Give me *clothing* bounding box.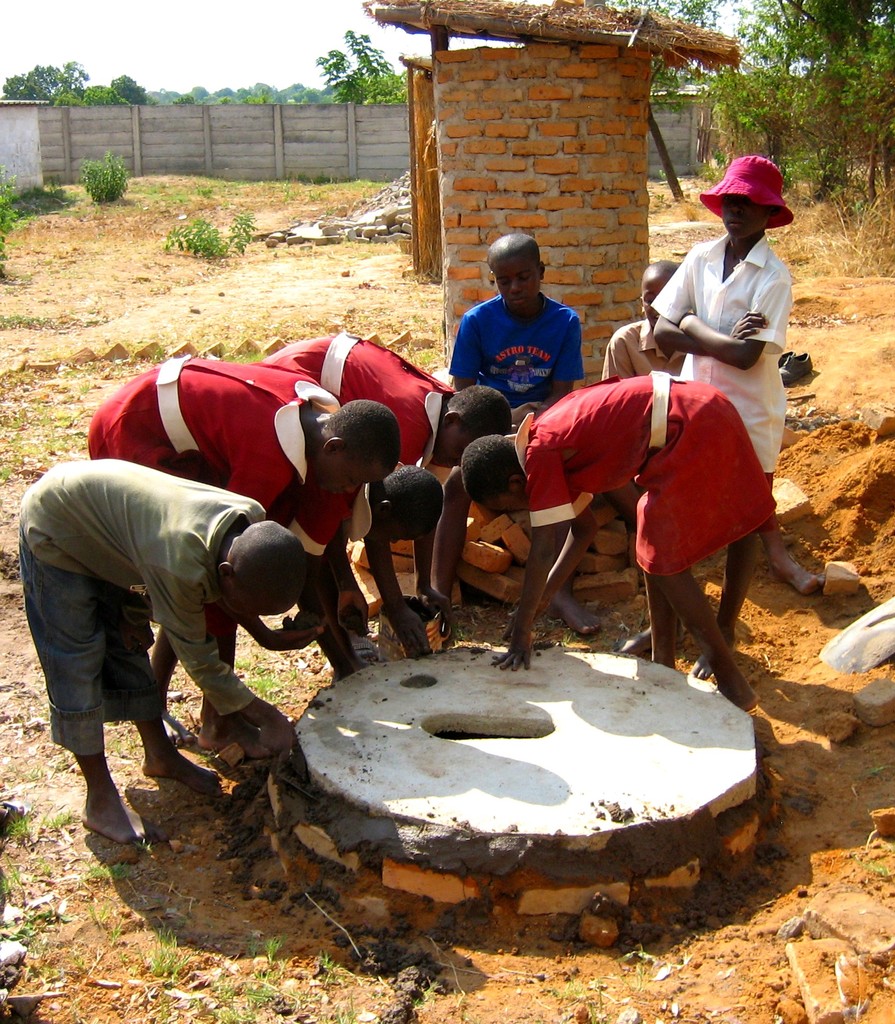
select_region(444, 298, 589, 424).
